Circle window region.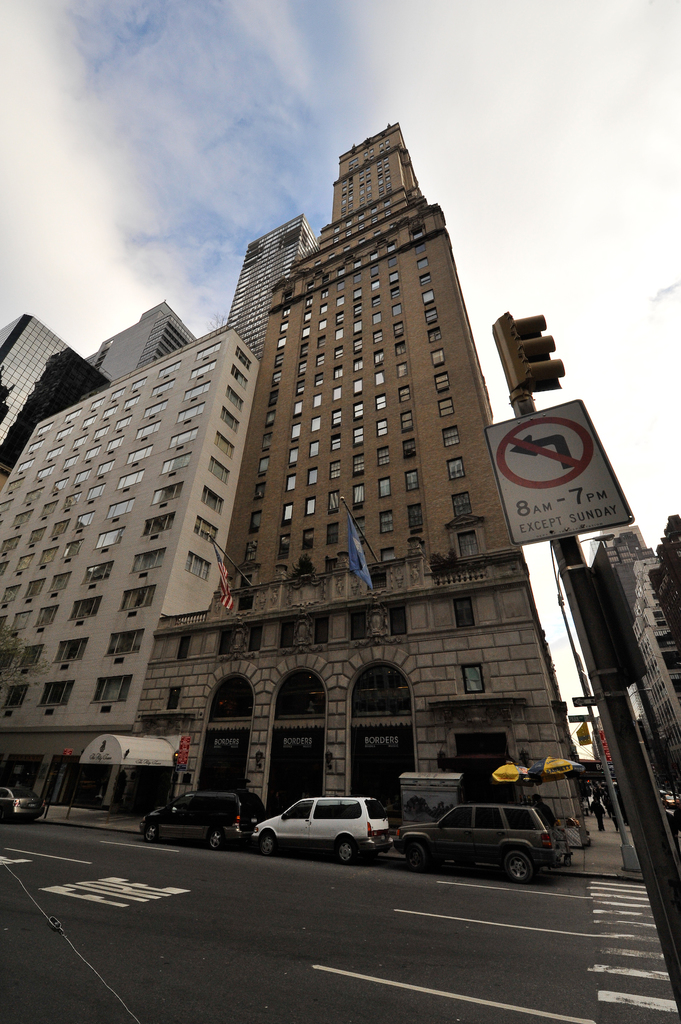
Region: x1=435 y1=374 x2=449 y2=394.
